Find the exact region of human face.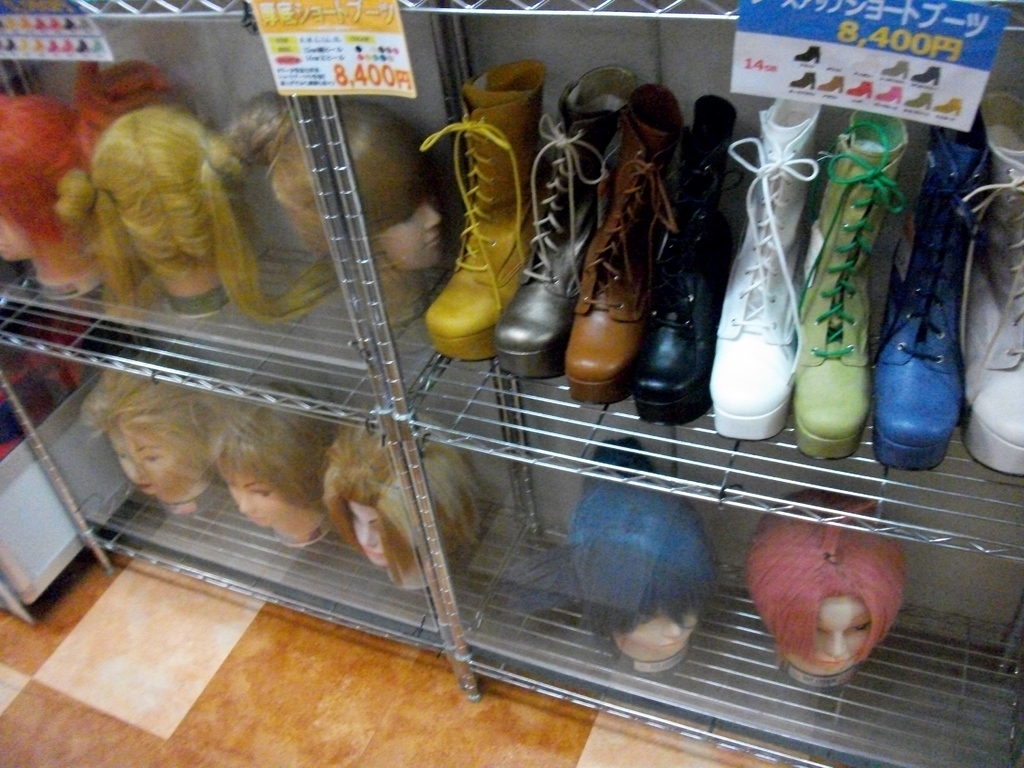
Exact region: bbox=(613, 604, 702, 660).
